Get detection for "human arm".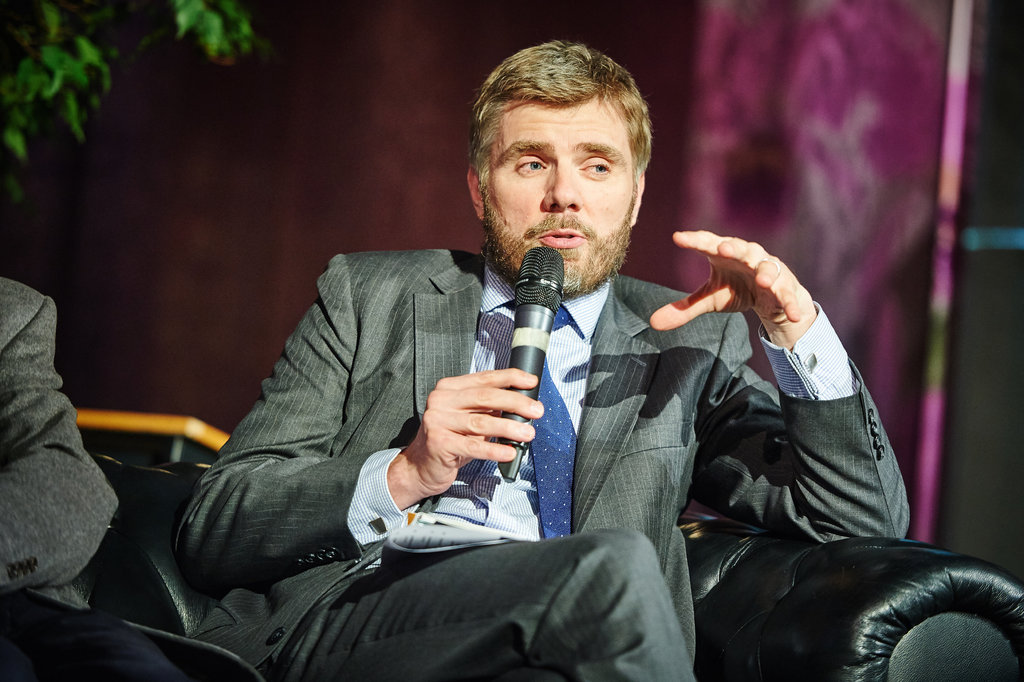
Detection: [170,250,543,587].
